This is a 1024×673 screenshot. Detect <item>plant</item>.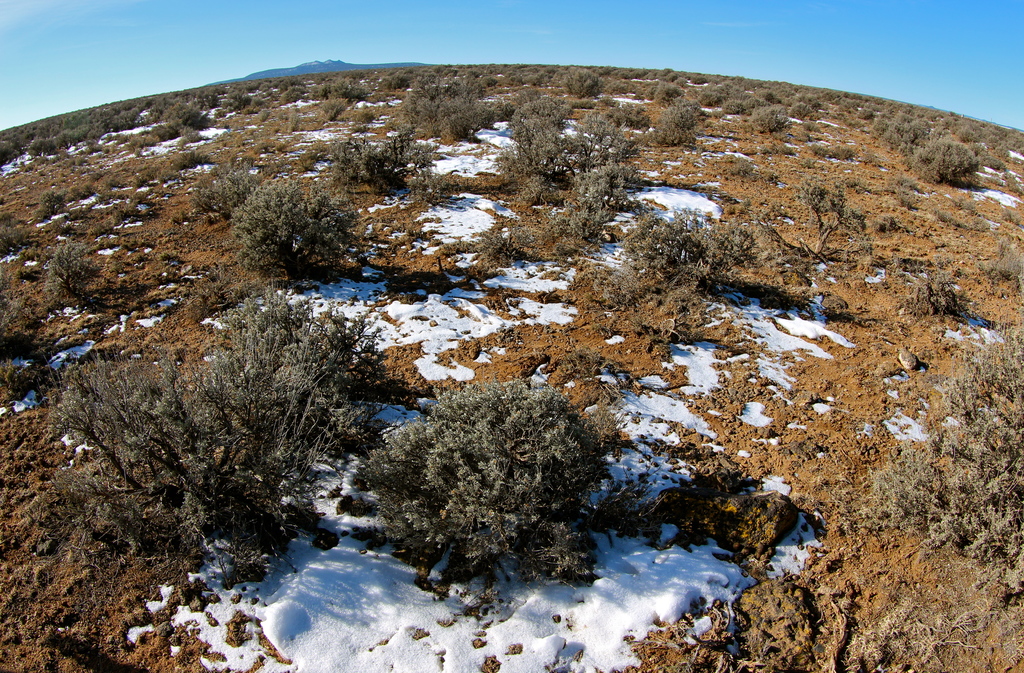
<box>172,153,211,174</box>.
